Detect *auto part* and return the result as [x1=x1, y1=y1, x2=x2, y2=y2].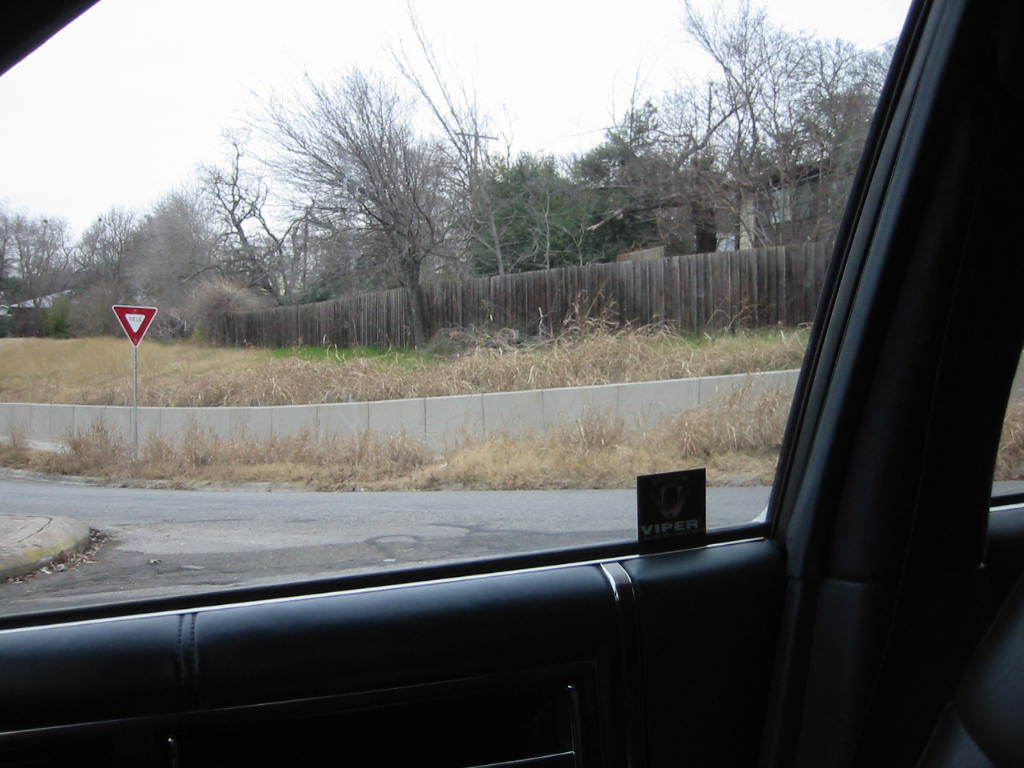
[x1=0, y1=0, x2=112, y2=72].
